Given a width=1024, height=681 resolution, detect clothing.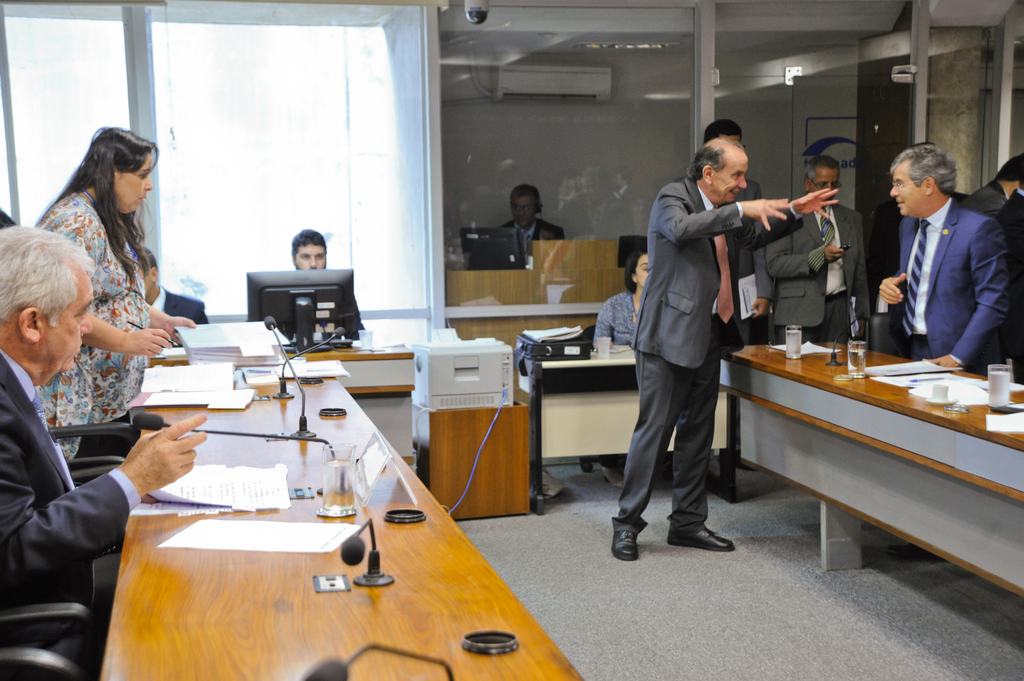
detection(594, 276, 664, 343).
